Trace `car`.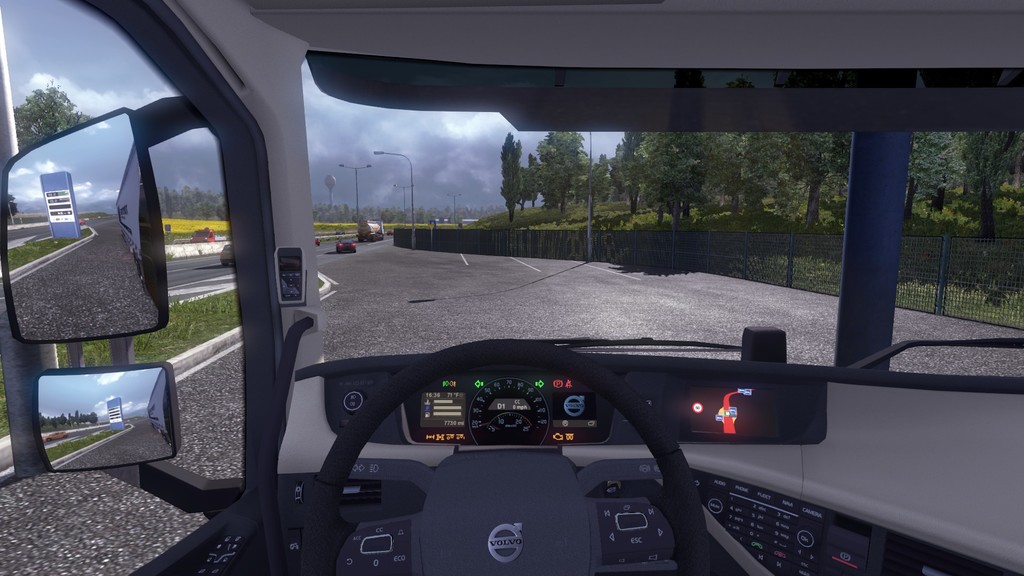
Traced to bbox(220, 244, 232, 264).
